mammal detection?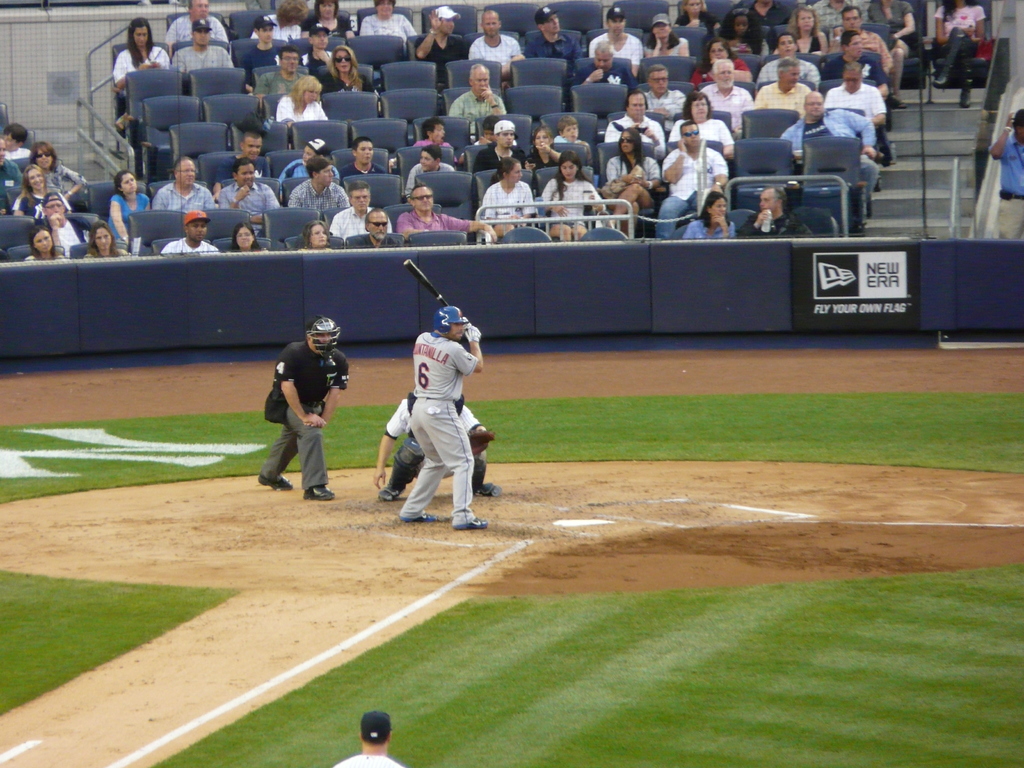
[465,4,525,90]
